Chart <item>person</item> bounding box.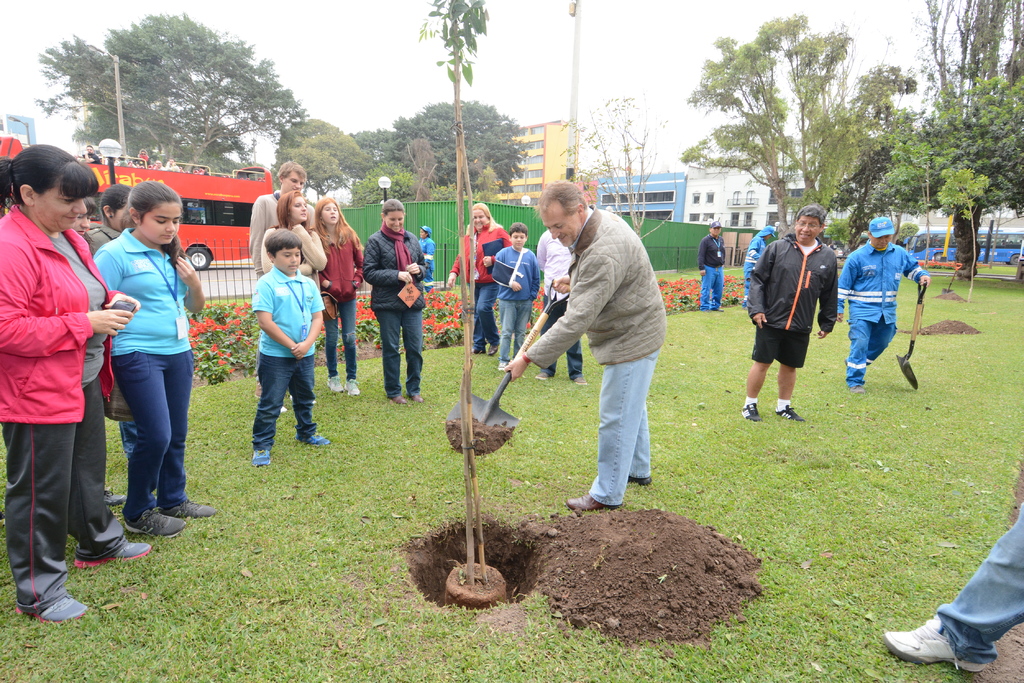
Charted: 440,199,511,362.
